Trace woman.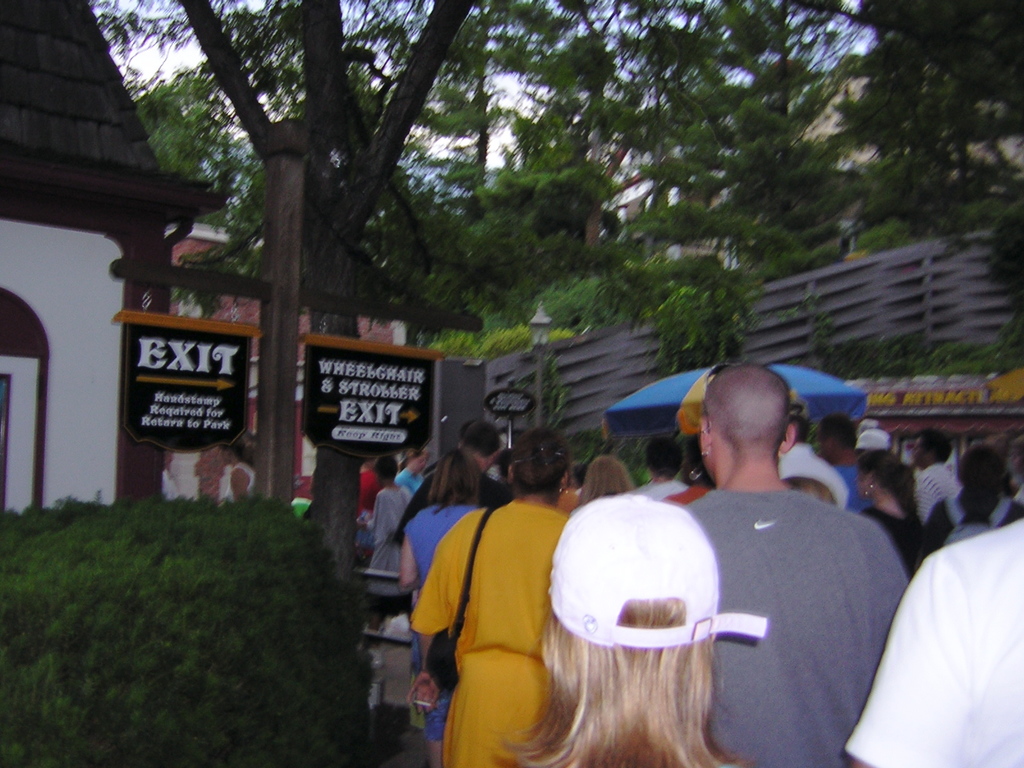
Traced to x1=353 y1=452 x2=382 y2=524.
